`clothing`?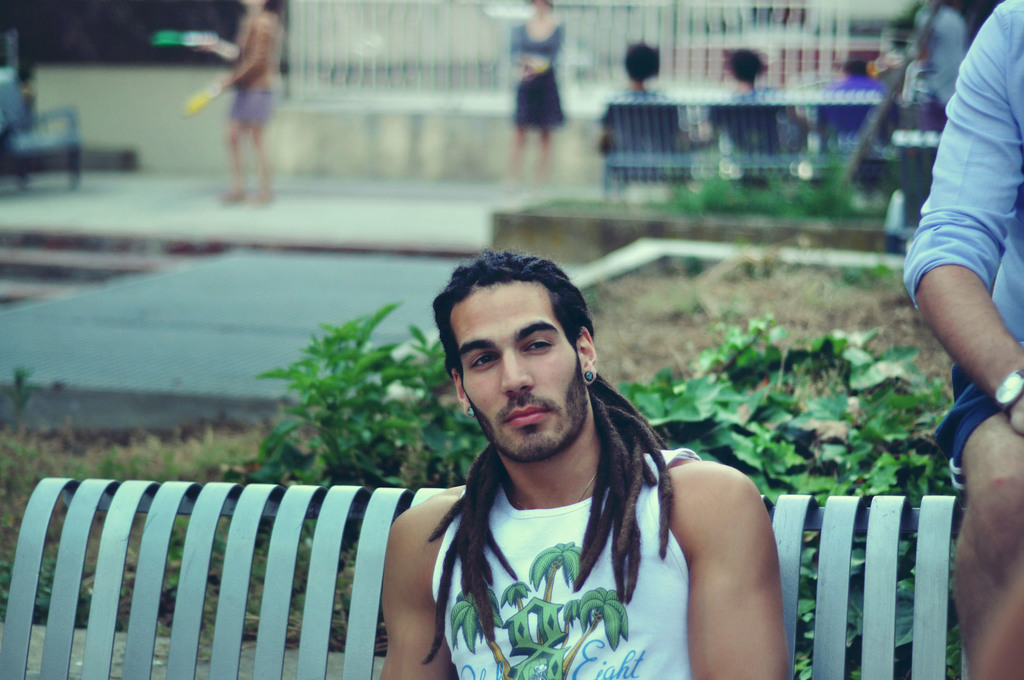
<bbox>428, 451, 777, 679</bbox>
